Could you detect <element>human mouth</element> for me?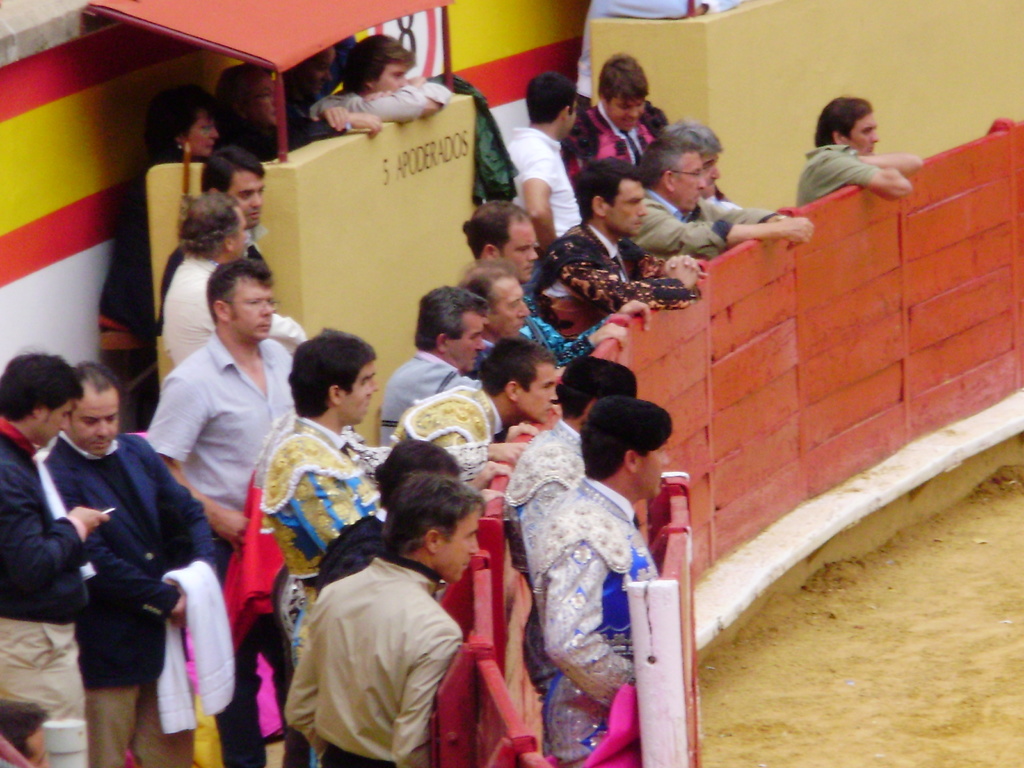
Detection result: detection(254, 321, 270, 332).
